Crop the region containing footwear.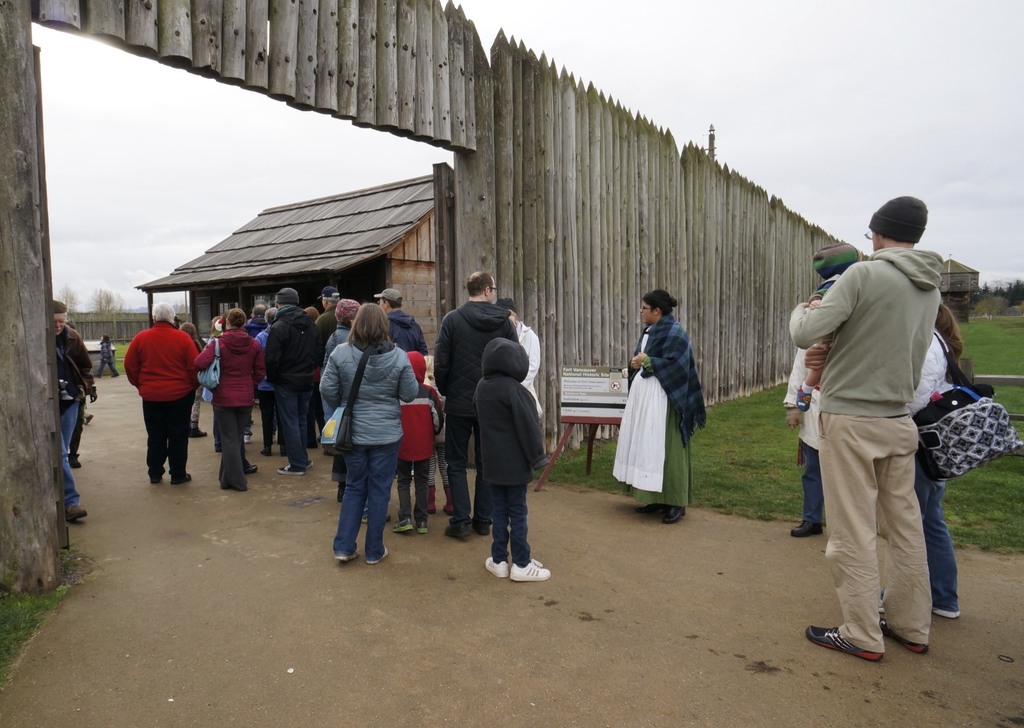
Crop region: <bbox>791, 519, 825, 535</bbox>.
